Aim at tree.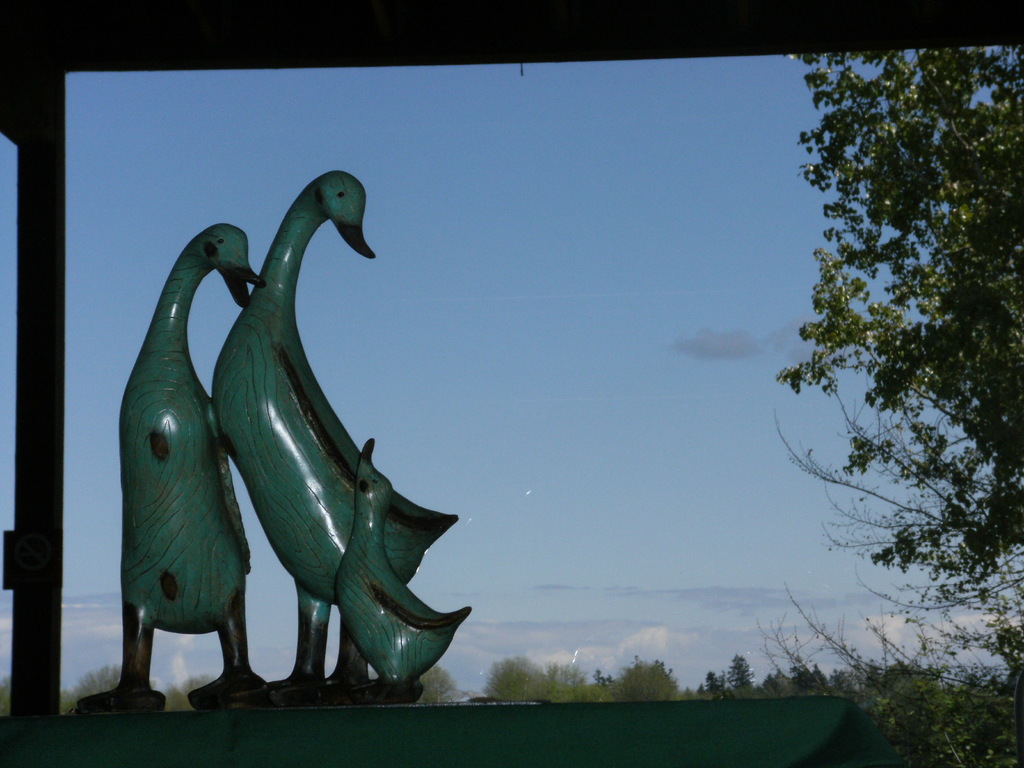
Aimed at bbox(757, 54, 1004, 707).
